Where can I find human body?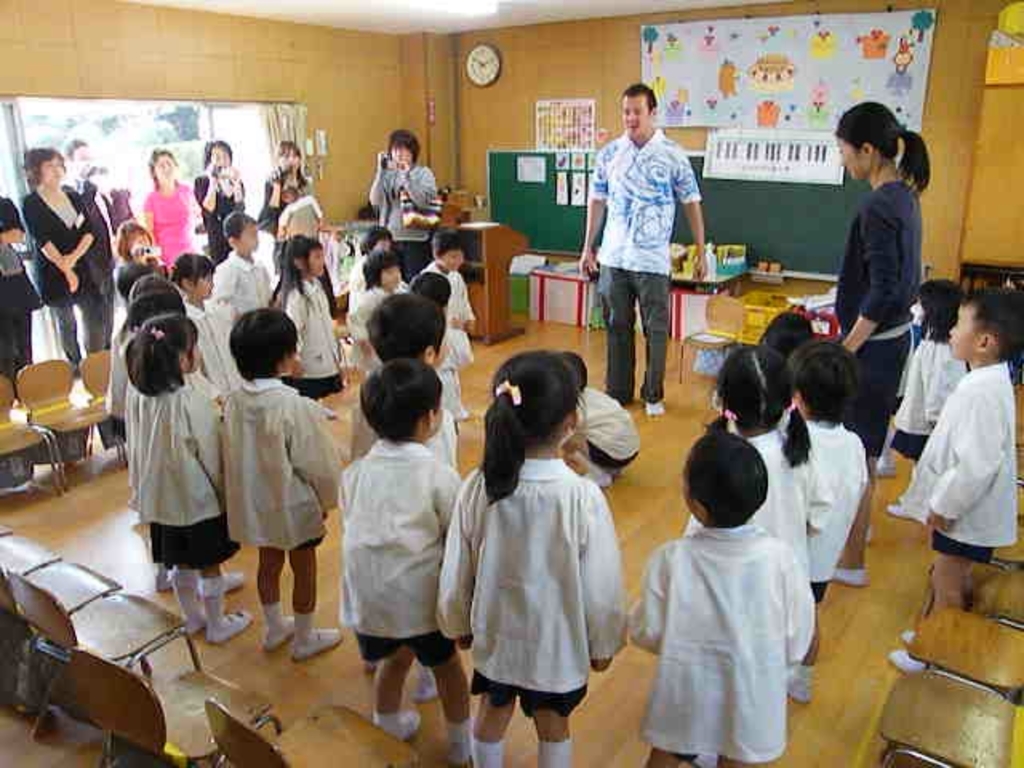
You can find it at rect(886, 355, 1011, 618).
